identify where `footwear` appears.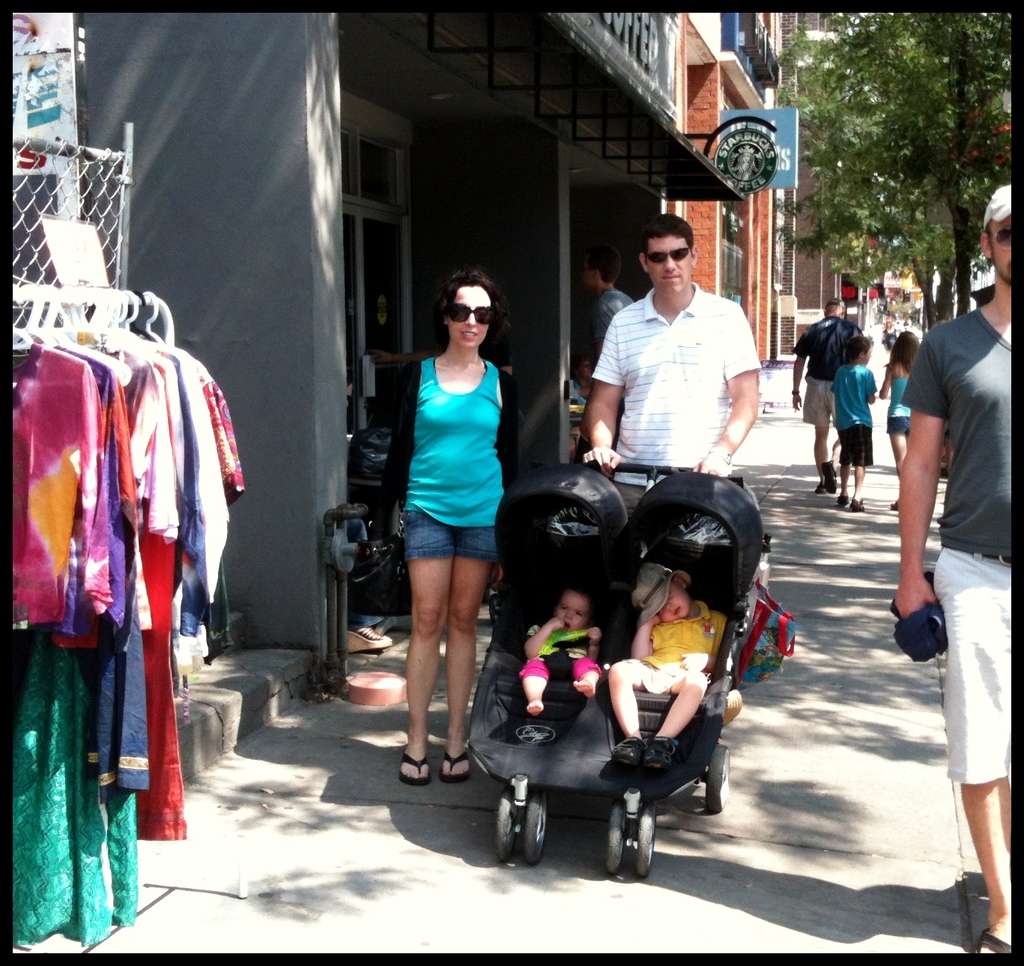
Appears at pyautogui.locateOnScreen(396, 755, 431, 788).
